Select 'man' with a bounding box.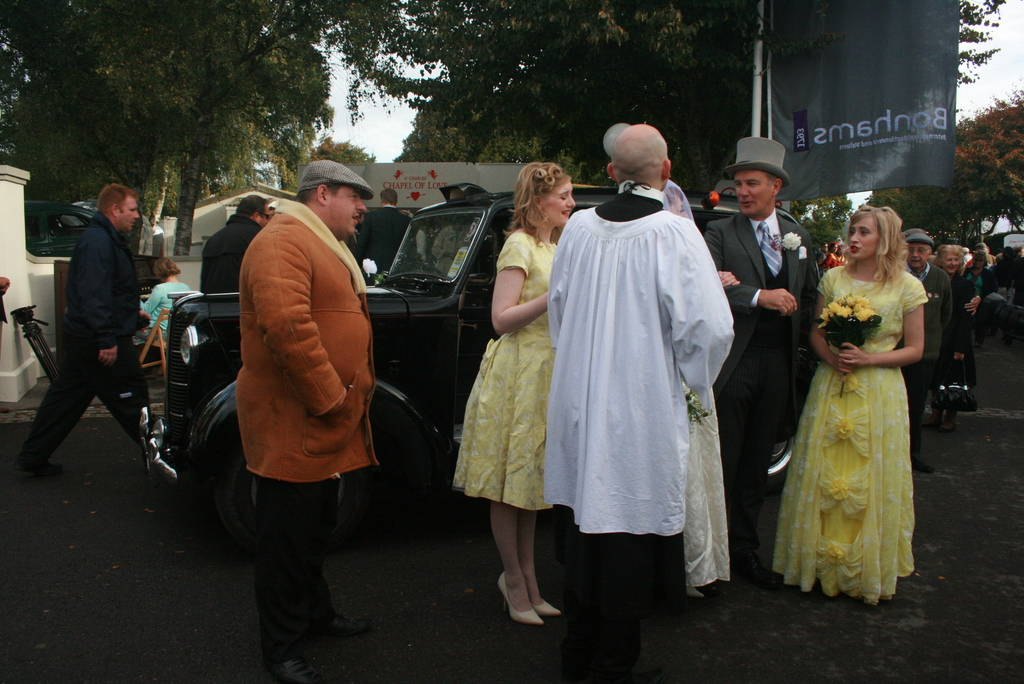
[left=542, top=115, right=737, bottom=683].
